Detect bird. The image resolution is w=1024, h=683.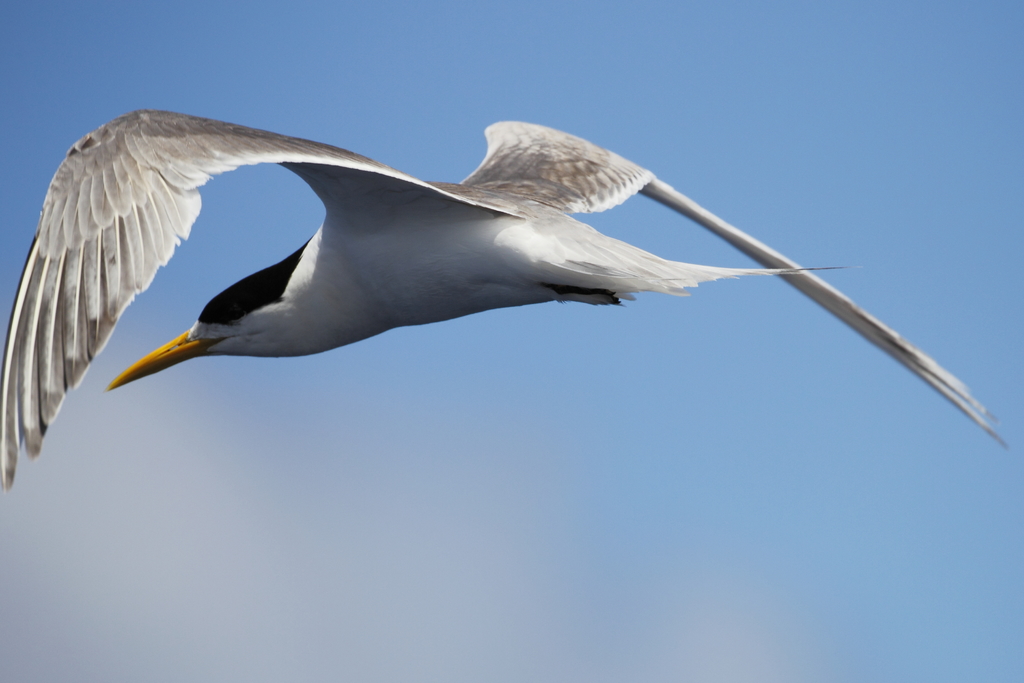
BBox(0, 106, 977, 465).
